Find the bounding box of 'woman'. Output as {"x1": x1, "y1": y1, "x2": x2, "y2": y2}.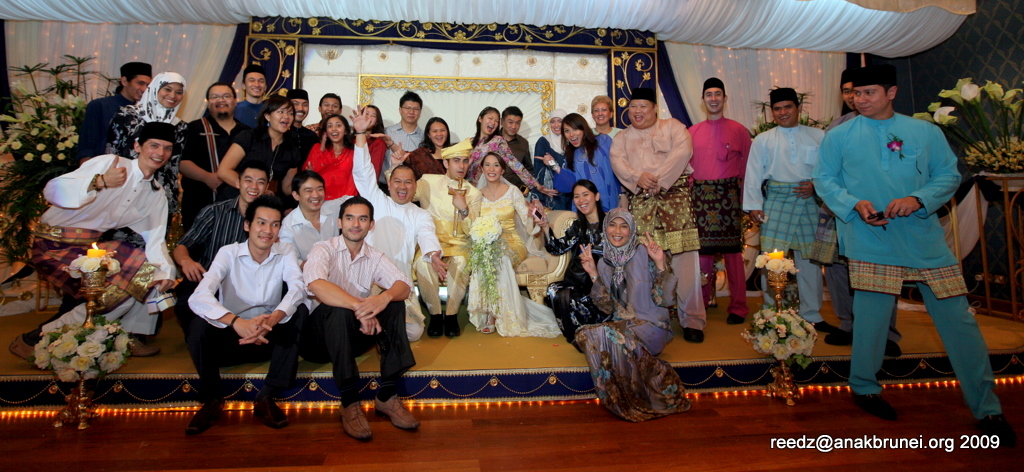
{"x1": 575, "y1": 207, "x2": 702, "y2": 421}.
